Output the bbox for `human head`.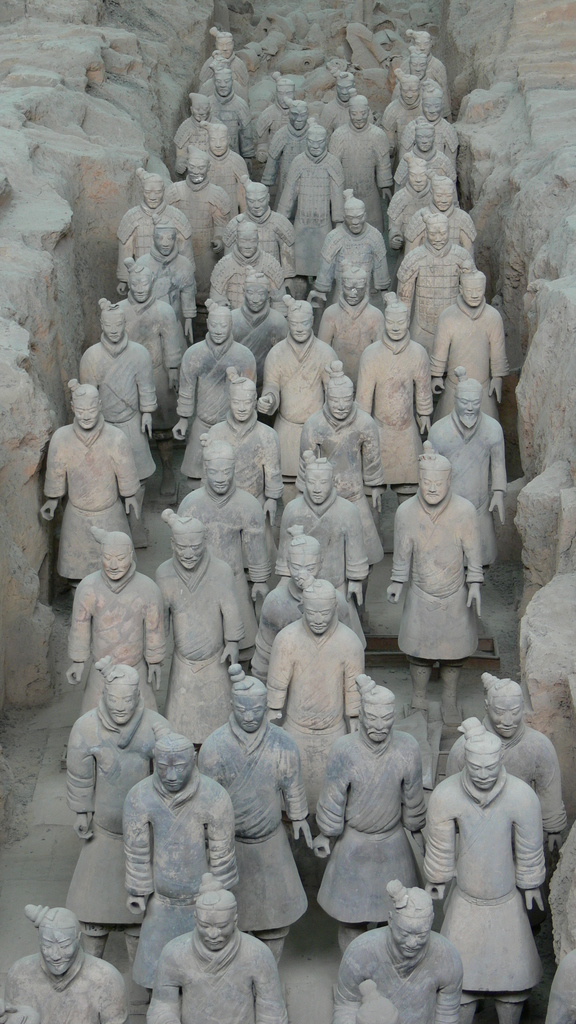
[left=205, top=304, right=233, bottom=346].
